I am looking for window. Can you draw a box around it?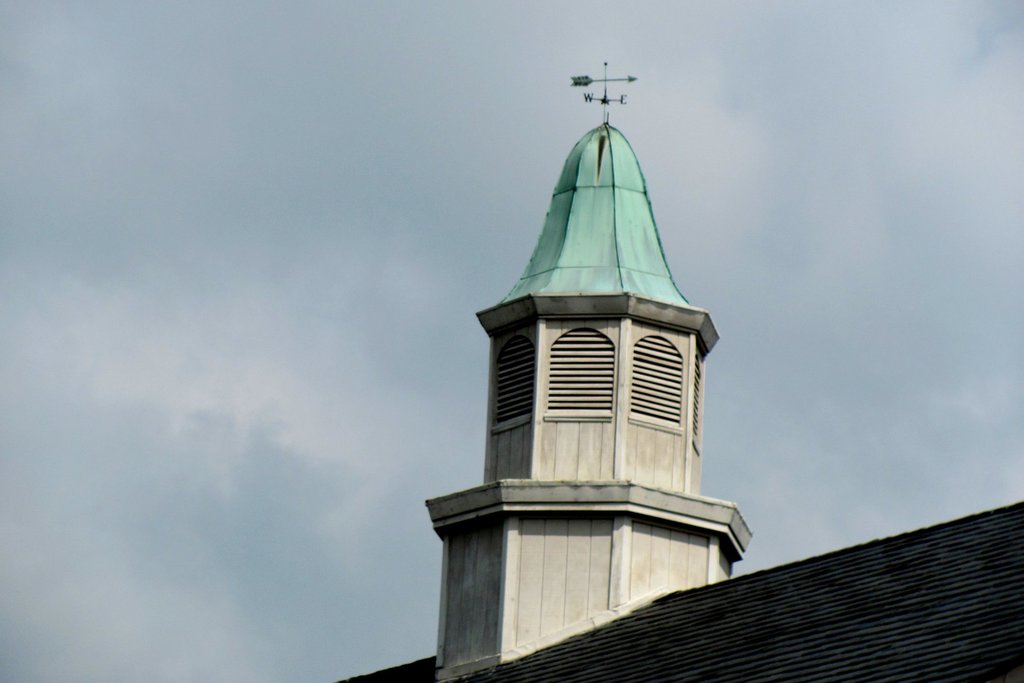
Sure, the bounding box is x1=540, y1=325, x2=619, y2=417.
